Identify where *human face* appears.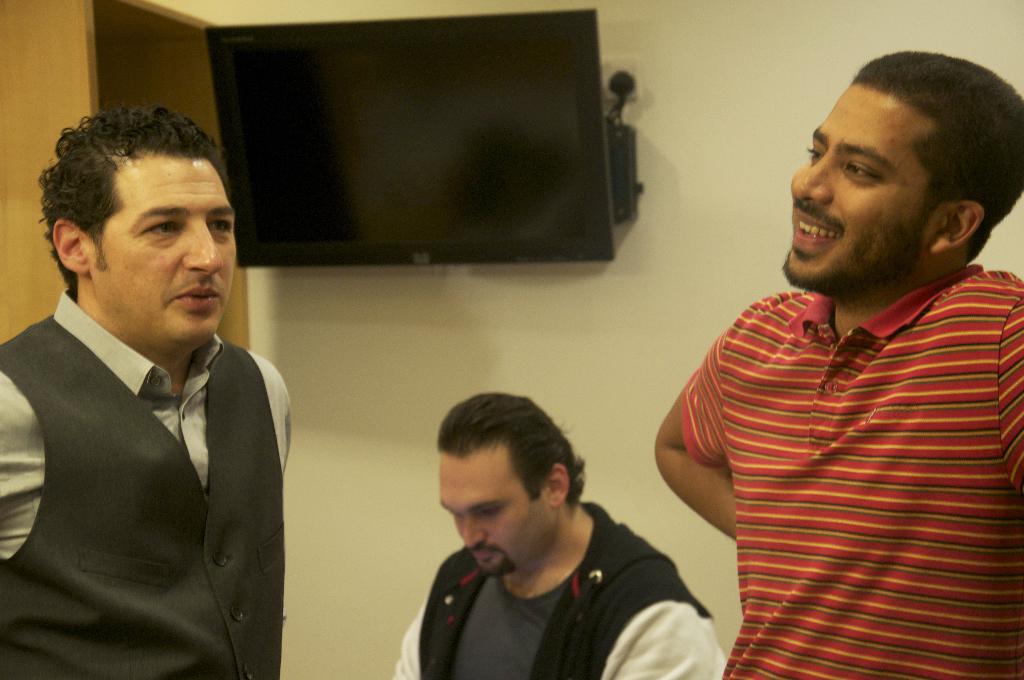
Appears at Rect(90, 150, 236, 345).
